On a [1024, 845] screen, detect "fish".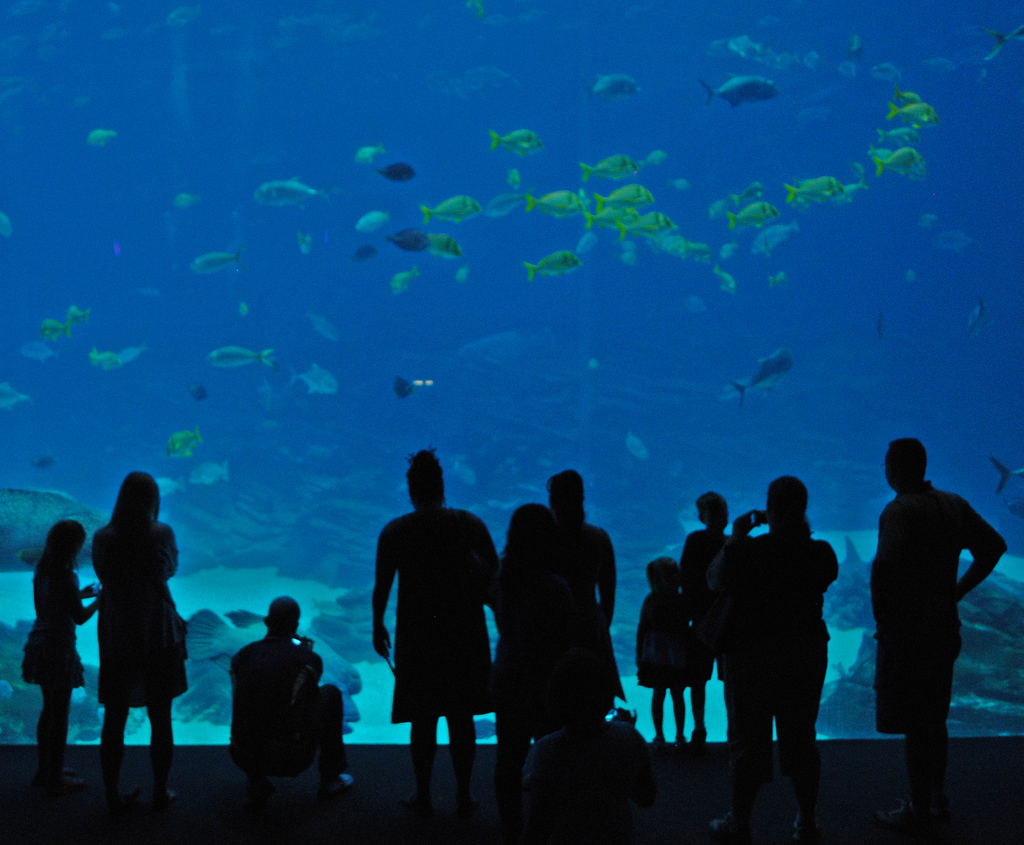
578,155,643,179.
